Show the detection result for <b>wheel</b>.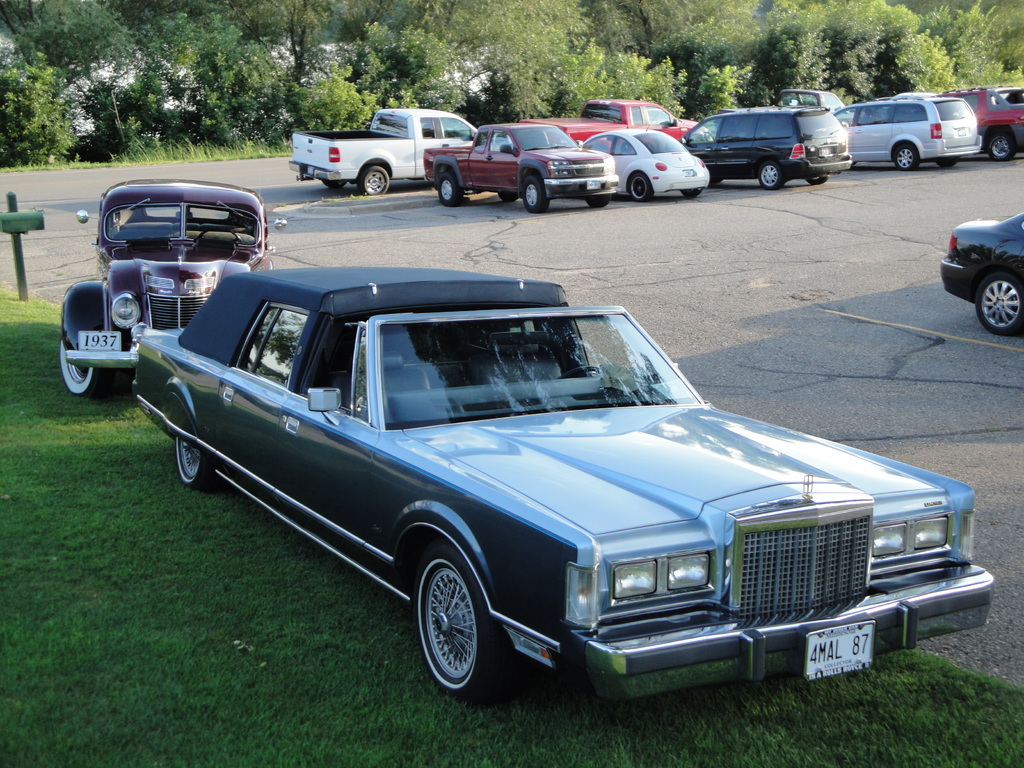
[500,195,517,203].
